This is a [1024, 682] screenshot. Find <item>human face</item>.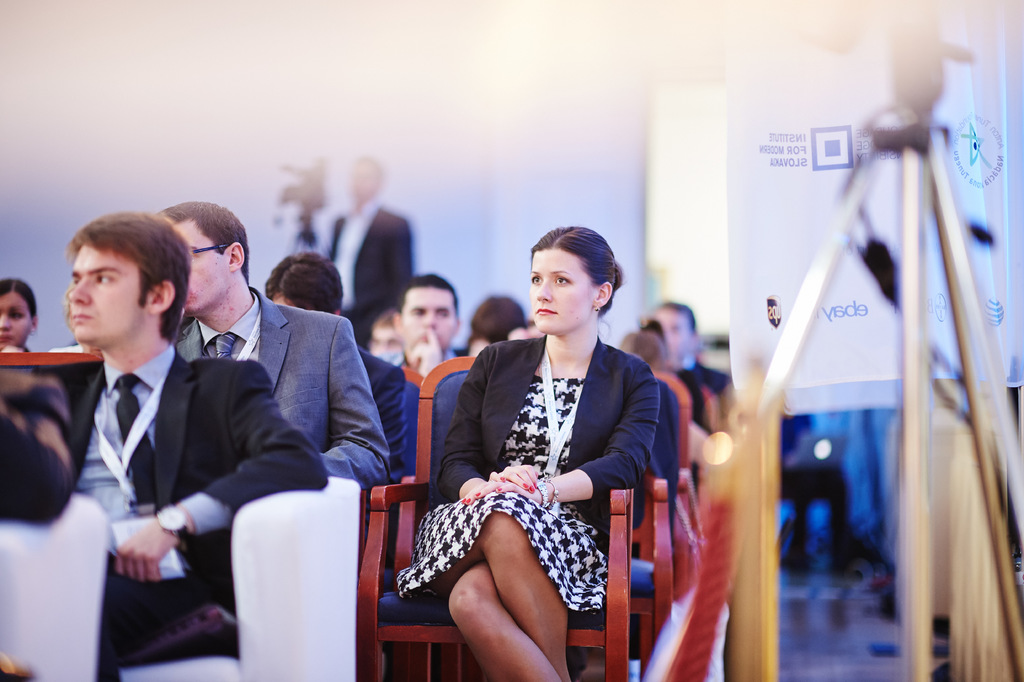
Bounding box: (401,285,455,350).
